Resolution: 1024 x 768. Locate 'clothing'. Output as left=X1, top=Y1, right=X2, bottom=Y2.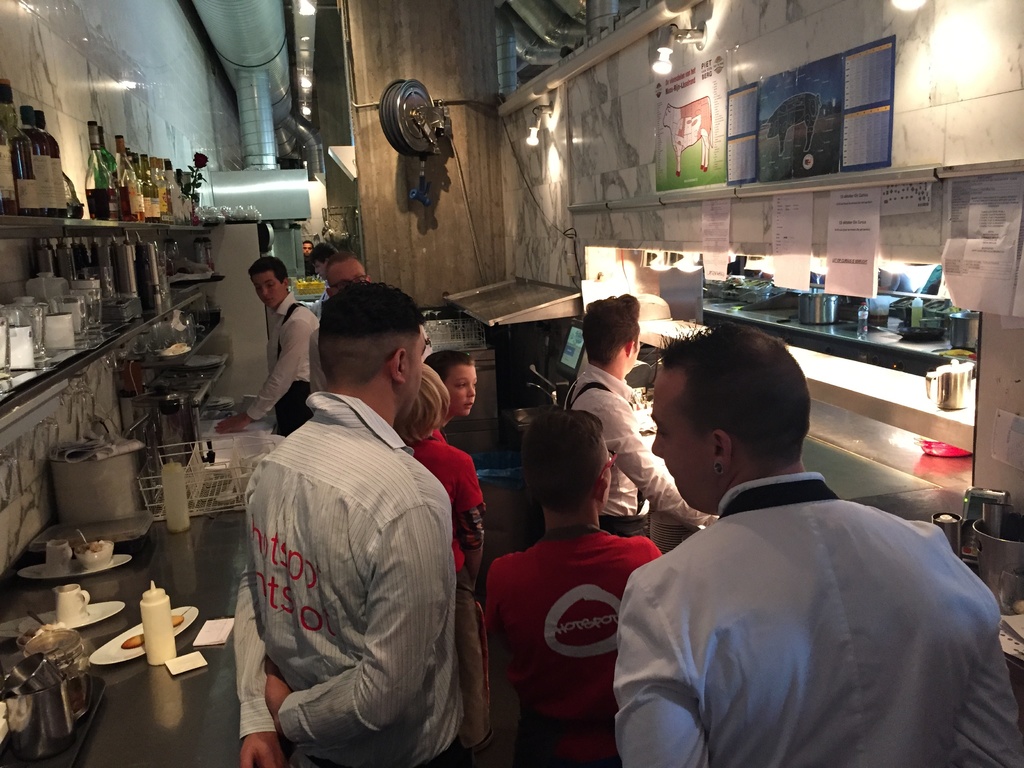
left=563, top=362, right=703, bottom=541.
